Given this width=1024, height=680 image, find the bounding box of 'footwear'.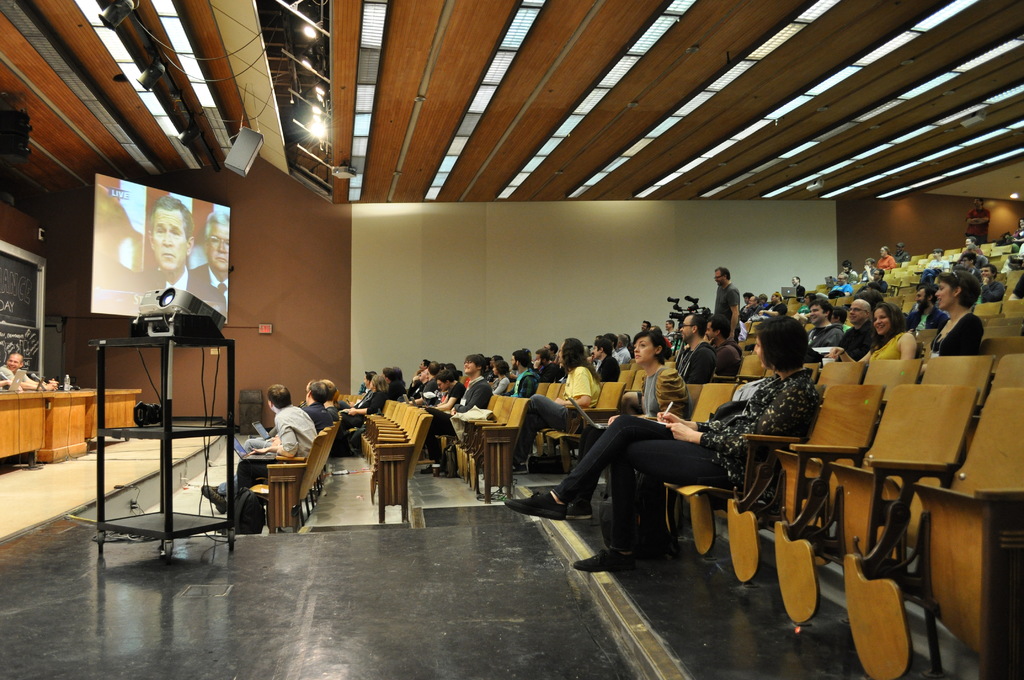
570 503 596 521.
